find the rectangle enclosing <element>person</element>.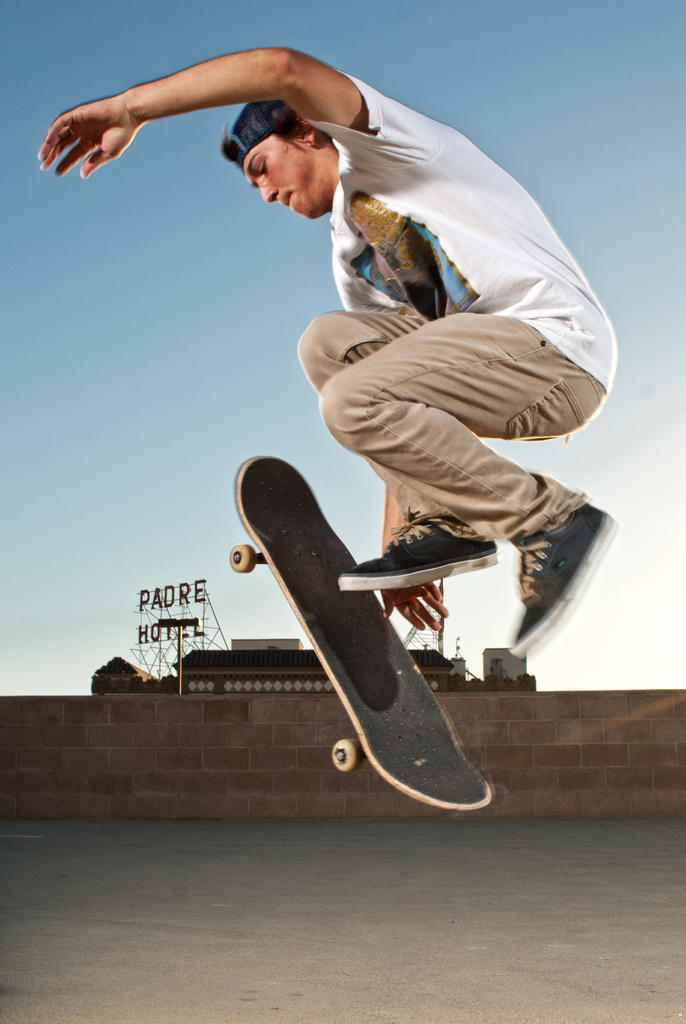
Rect(35, 42, 625, 664).
